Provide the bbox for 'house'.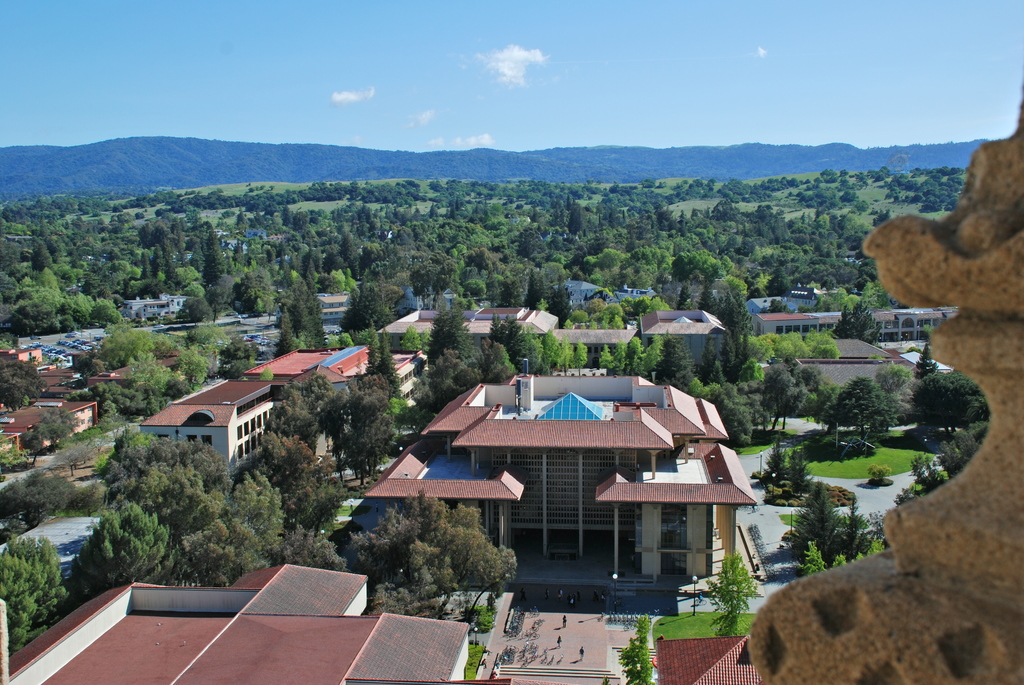
bbox(0, 388, 95, 467).
